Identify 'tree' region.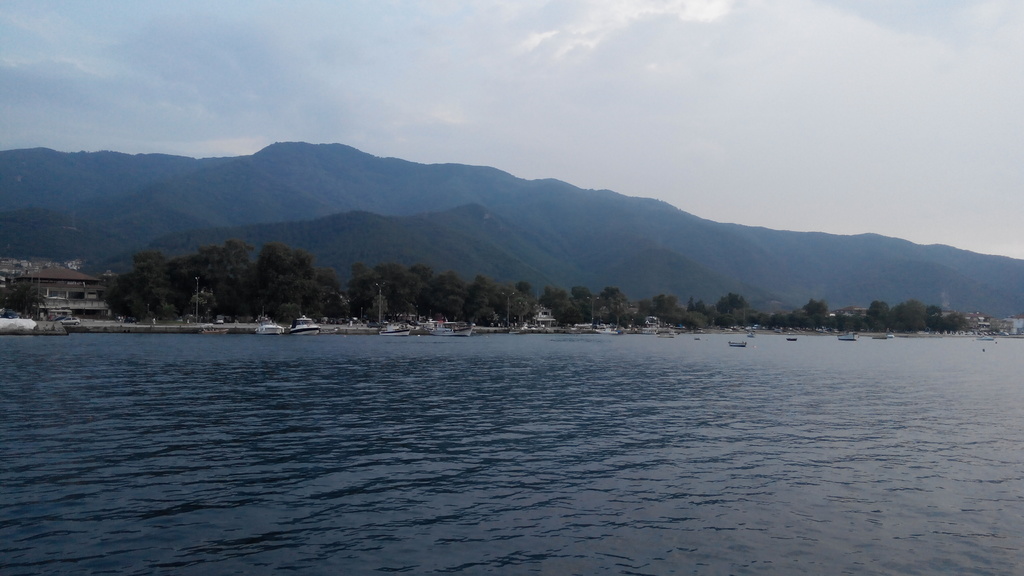
Region: 561 284 602 319.
